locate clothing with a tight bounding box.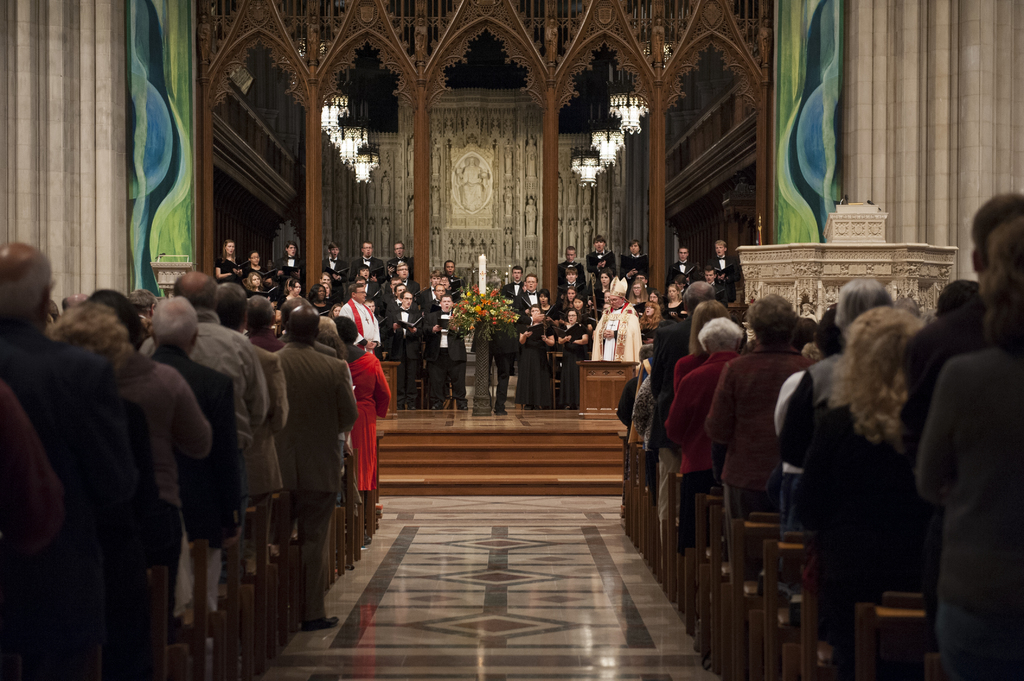
<box>339,296,376,349</box>.
